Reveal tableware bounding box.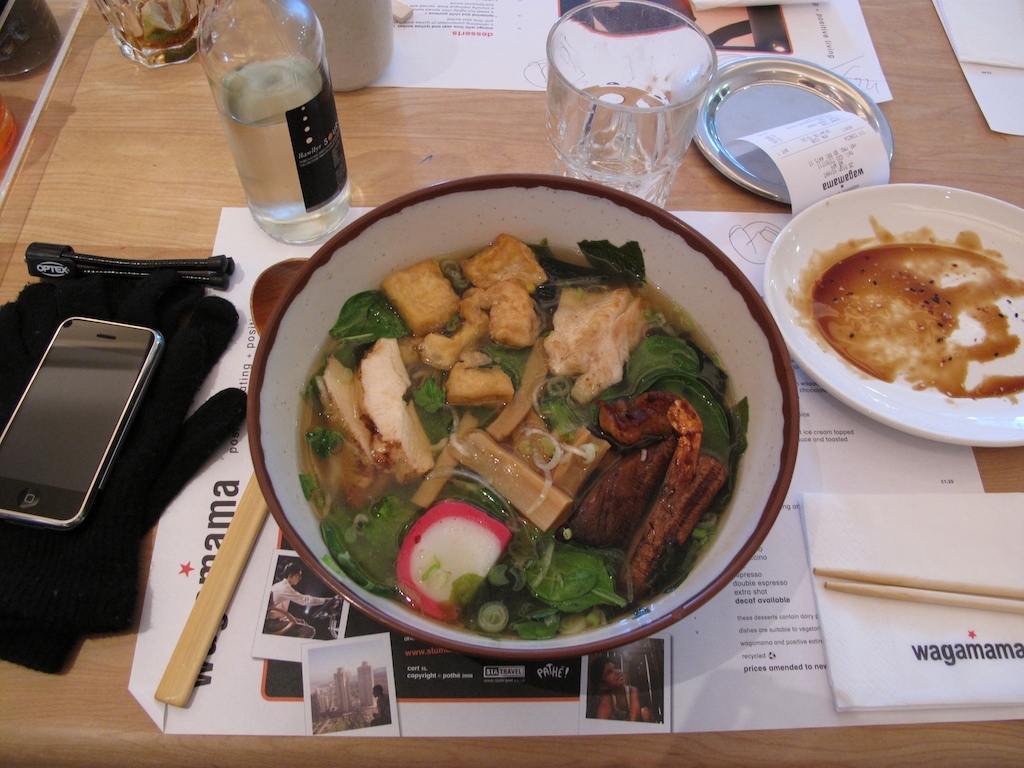
Revealed: bbox=[690, 42, 897, 217].
